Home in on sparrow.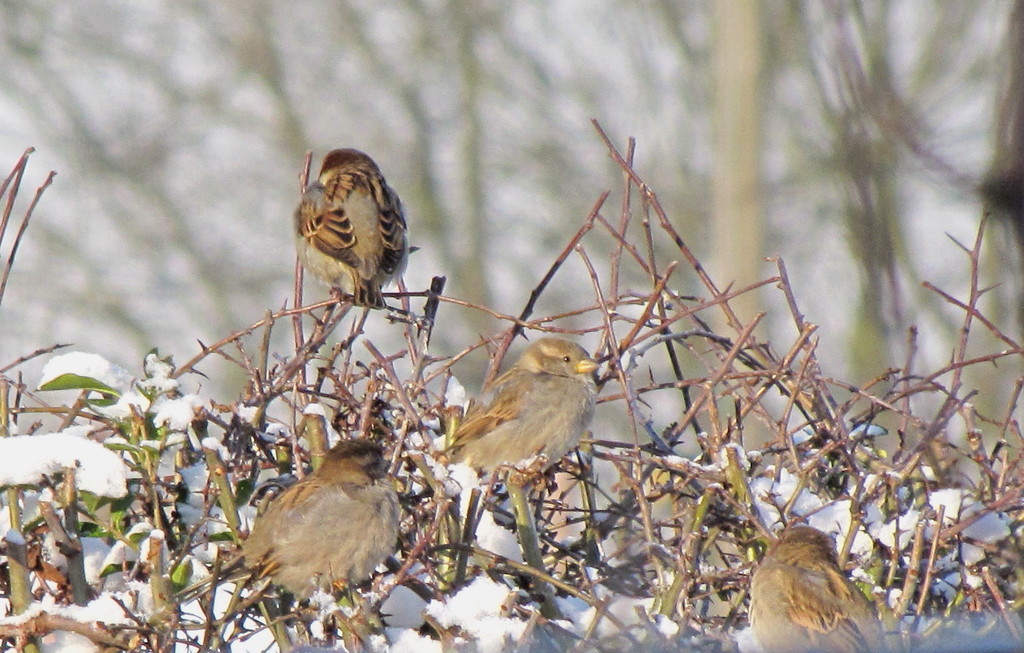
Homed in at 298,147,410,310.
